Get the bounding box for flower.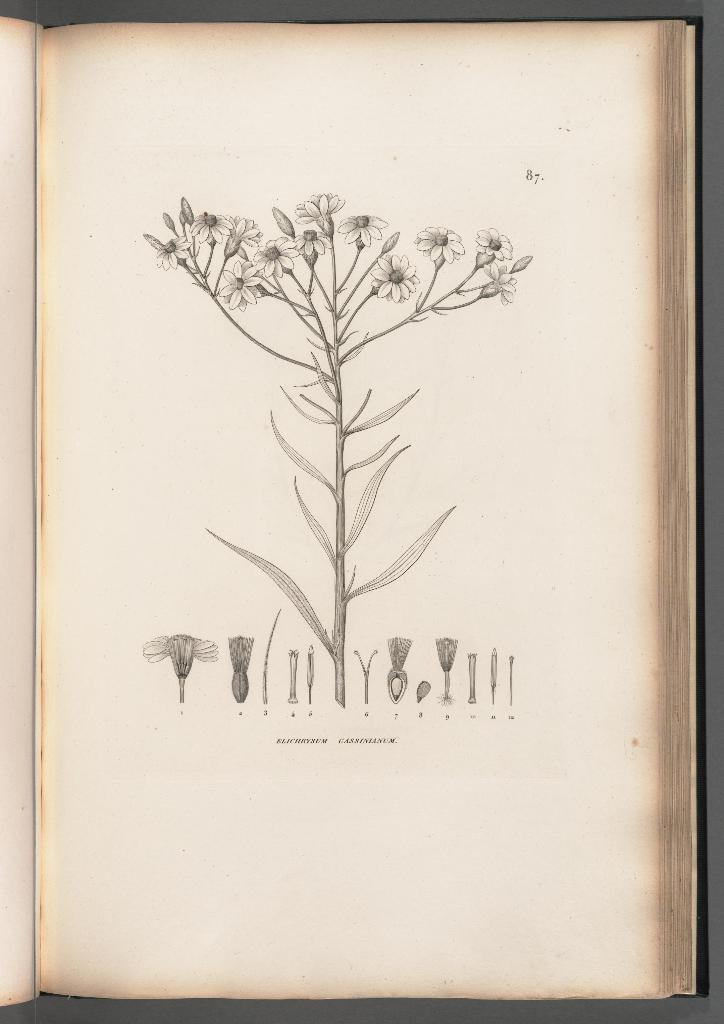
415,228,472,266.
